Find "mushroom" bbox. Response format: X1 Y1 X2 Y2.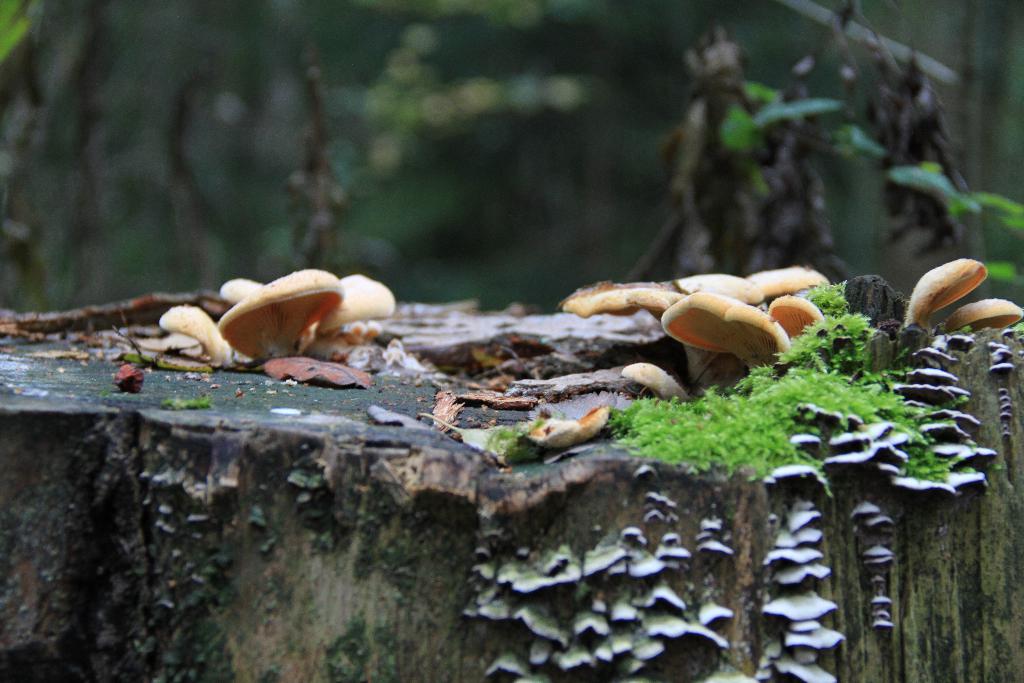
766 287 822 338.
